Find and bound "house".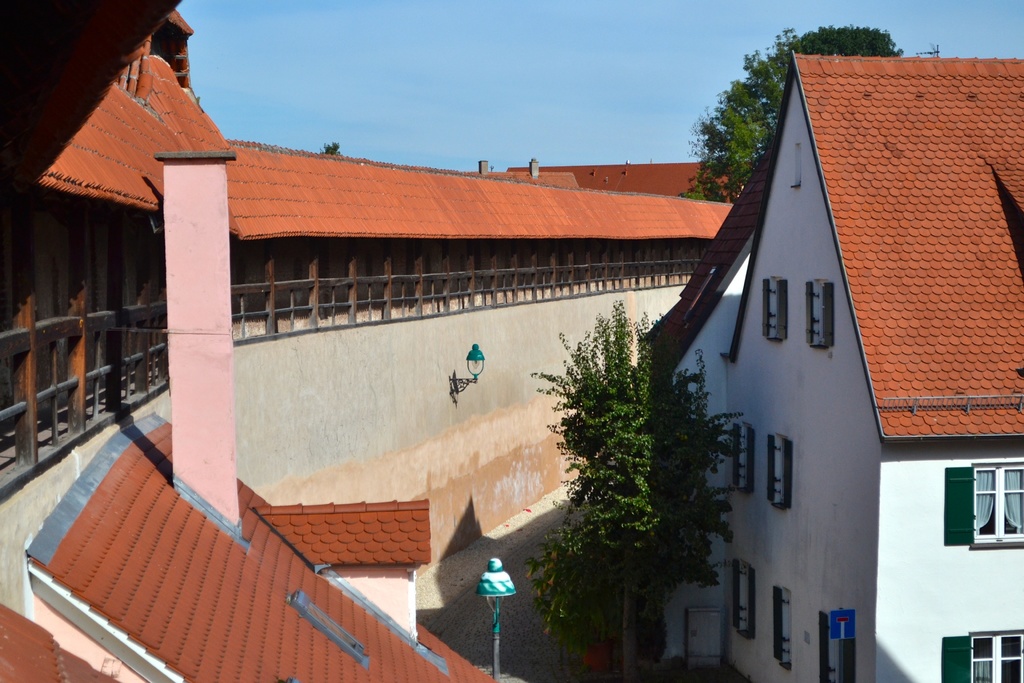
Bound: l=636, t=21, r=999, b=677.
